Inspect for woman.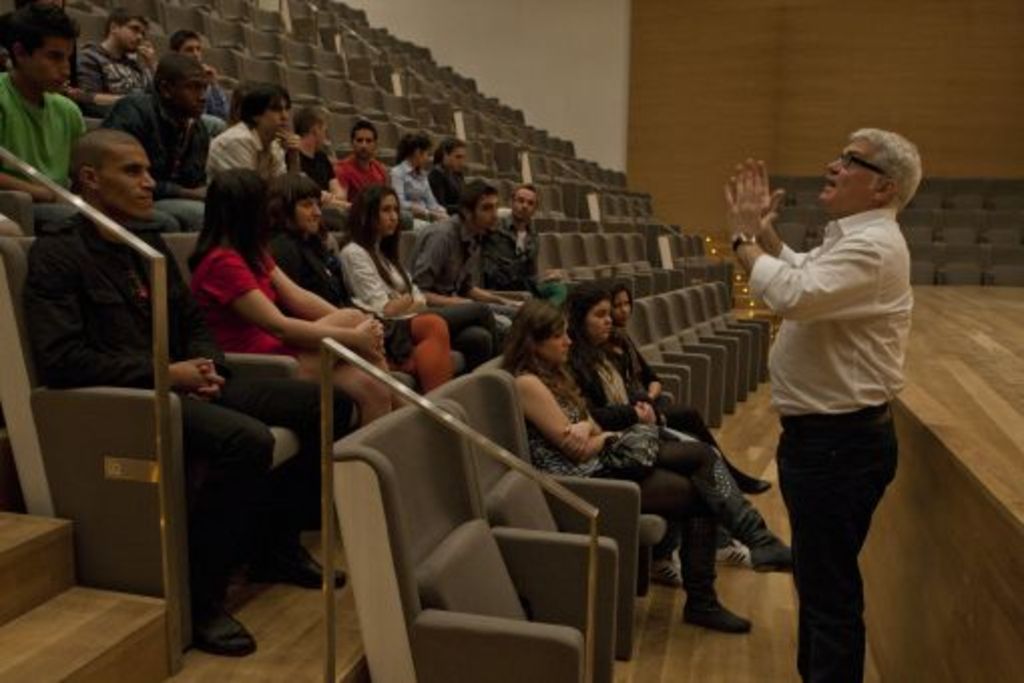
Inspection: Rect(556, 281, 799, 597).
